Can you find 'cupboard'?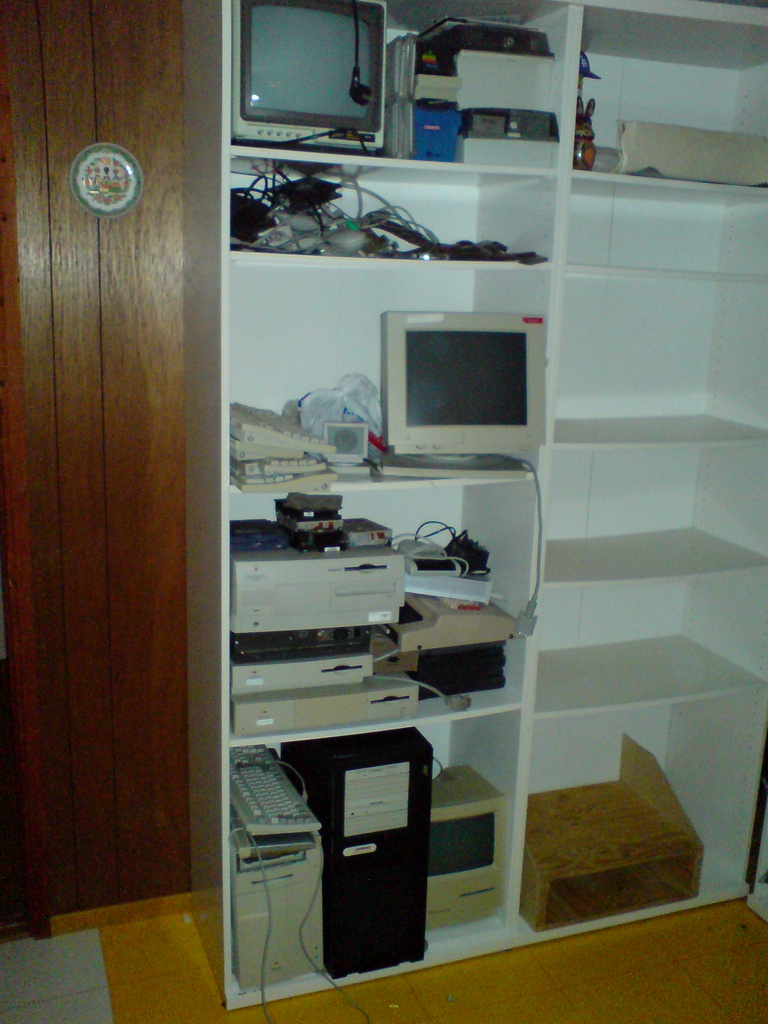
Yes, bounding box: l=220, t=0, r=756, b=1016.
